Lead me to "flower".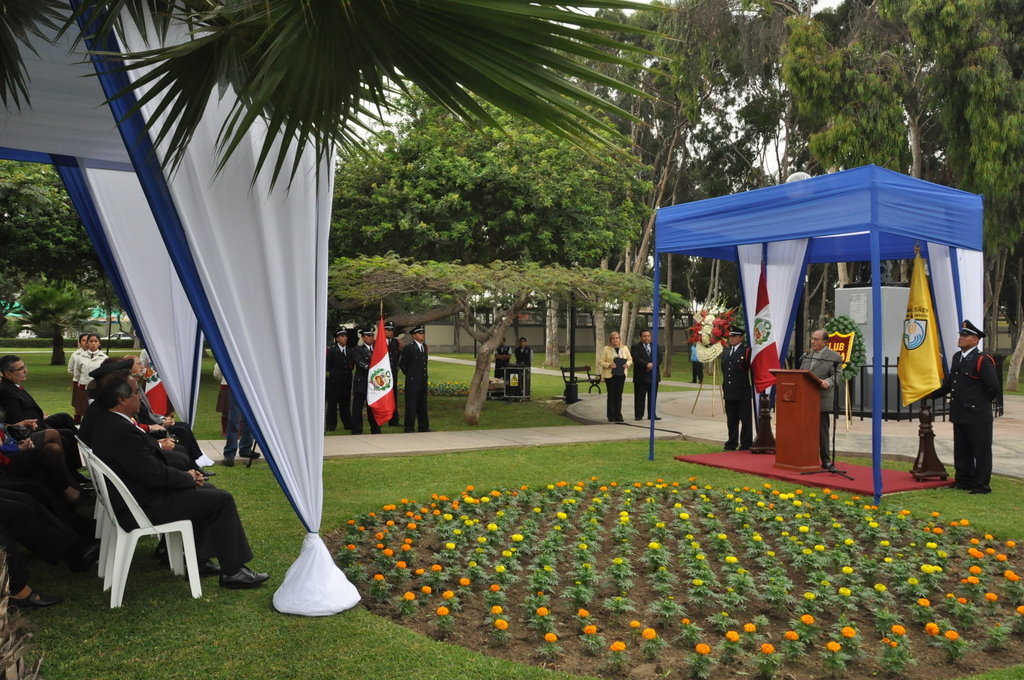
Lead to bbox=[972, 566, 984, 576].
